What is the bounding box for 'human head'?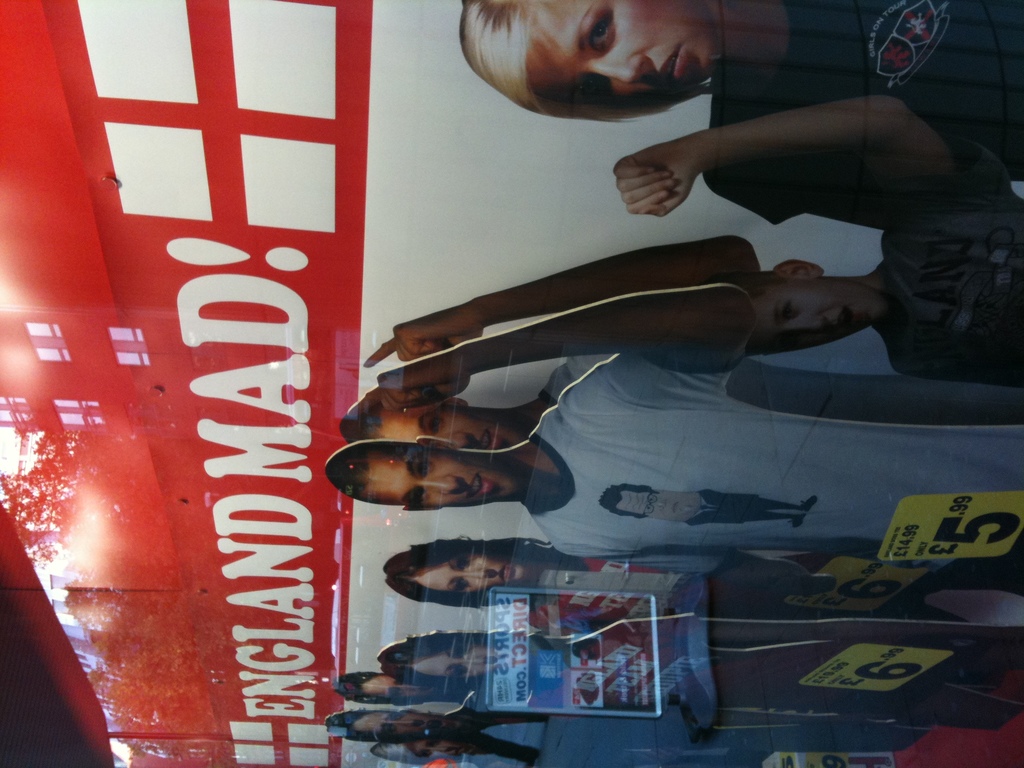
(x1=337, y1=671, x2=454, y2=710).
